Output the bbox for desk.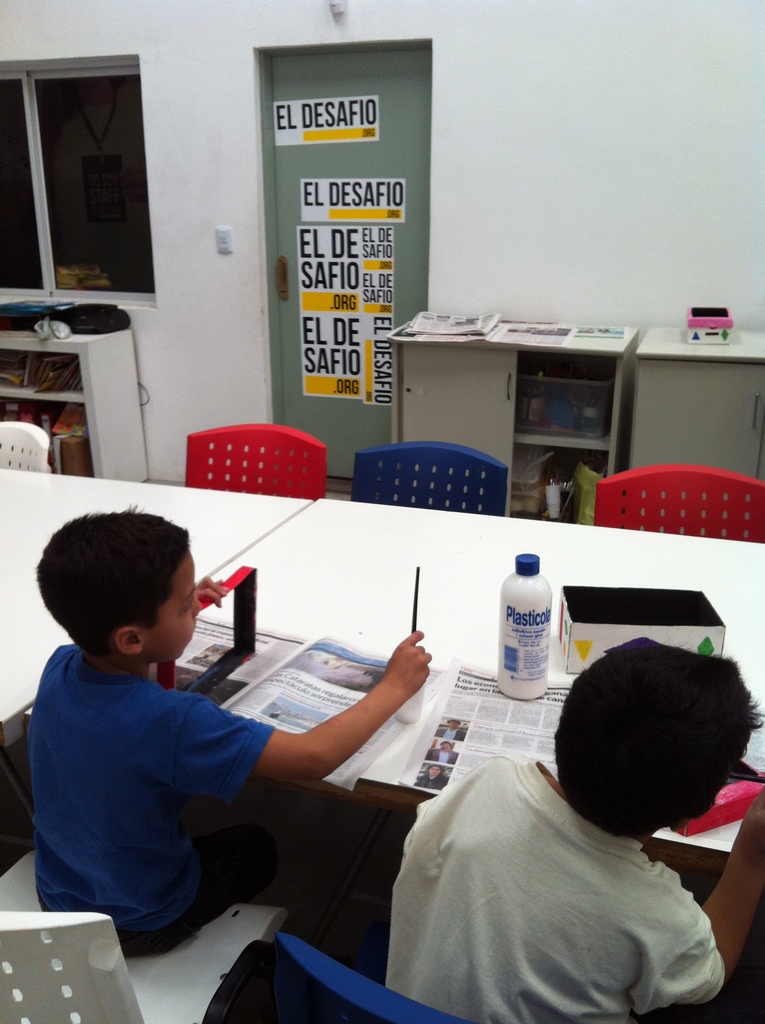
x1=23, y1=496, x2=764, y2=870.
